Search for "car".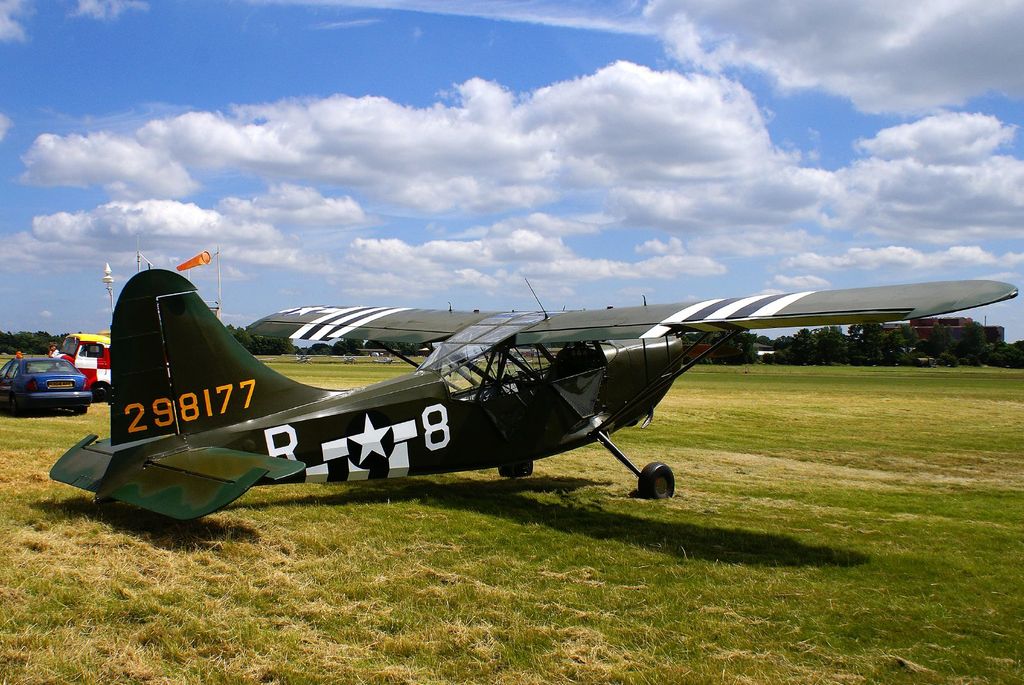
Found at box(0, 349, 92, 413).
